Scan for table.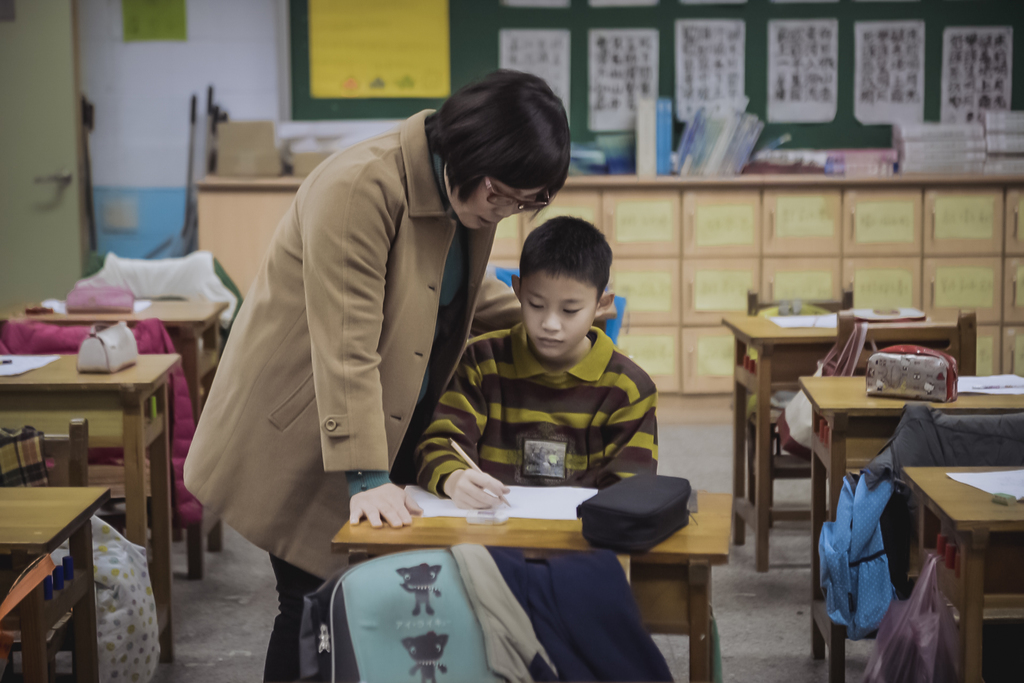
Scan result: (0,352,184,663).
